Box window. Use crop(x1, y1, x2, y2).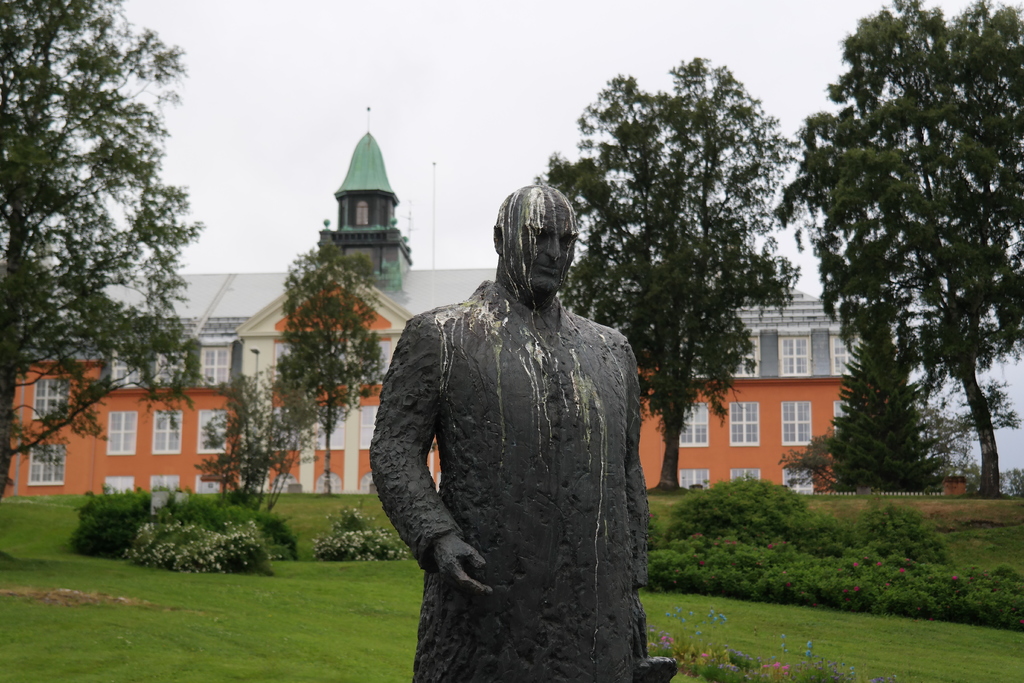
crop(104, 411, 140, 457).
